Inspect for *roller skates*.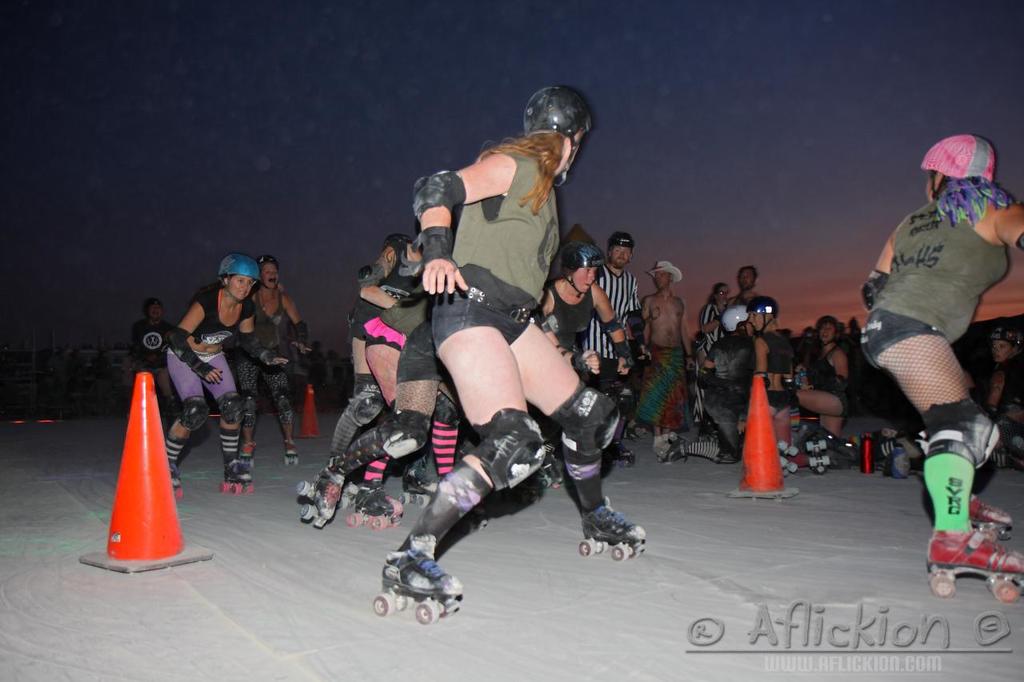
Inspection: l=615, t=444, r=634, b=470.
